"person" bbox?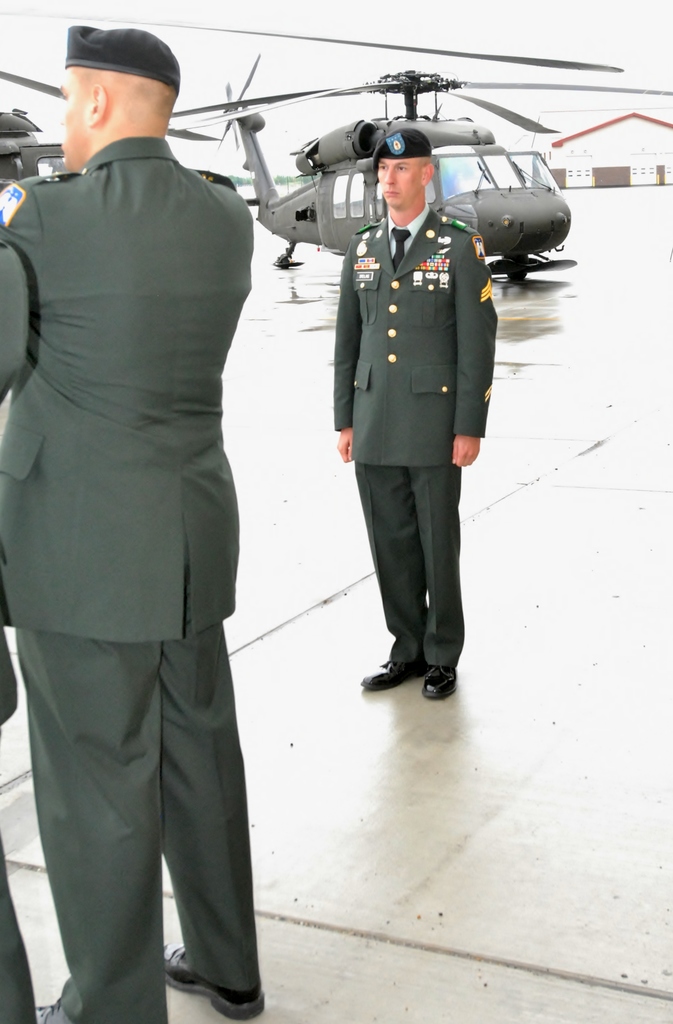
left=333, top=127, right=505, bottom=690
